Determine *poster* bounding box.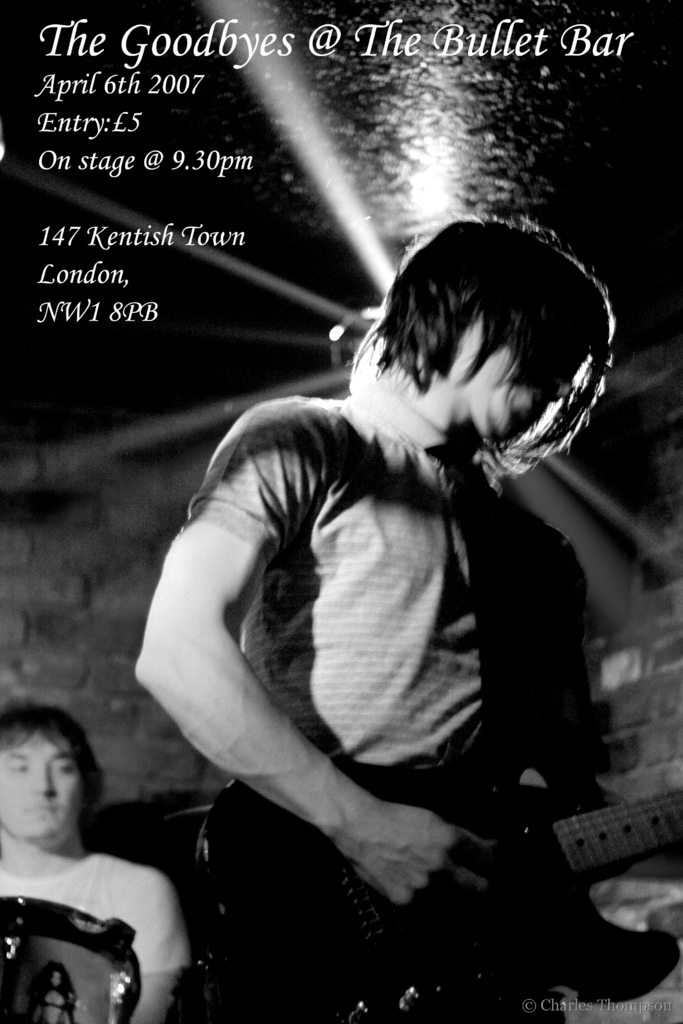
Determined: {"x1": 0, "y1": 0, "x2": 682, "y2": 1023}.
